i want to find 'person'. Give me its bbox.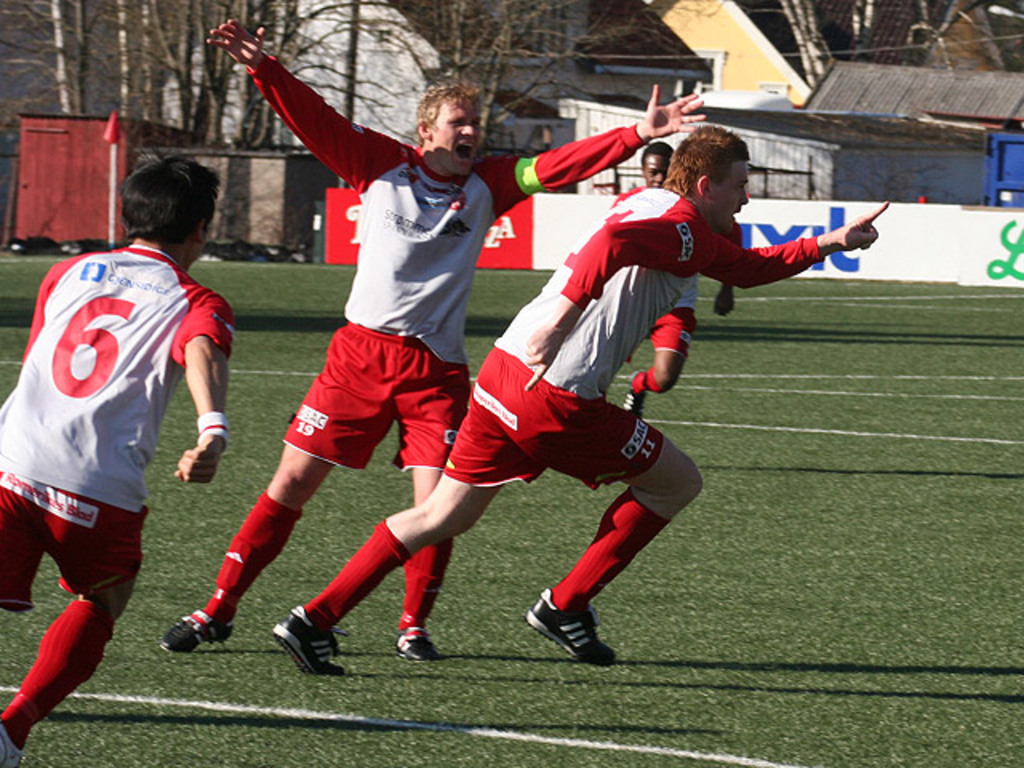
154, 14, 701, 664.
